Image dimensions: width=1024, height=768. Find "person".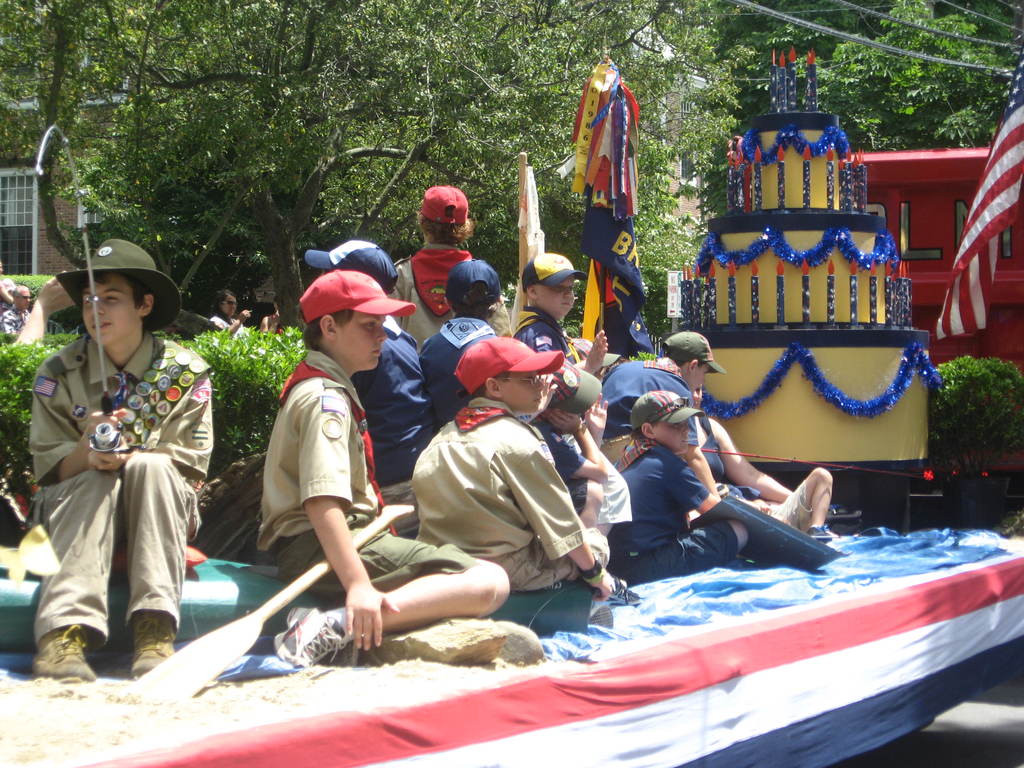
bbox(515, 250, 620, 414).
